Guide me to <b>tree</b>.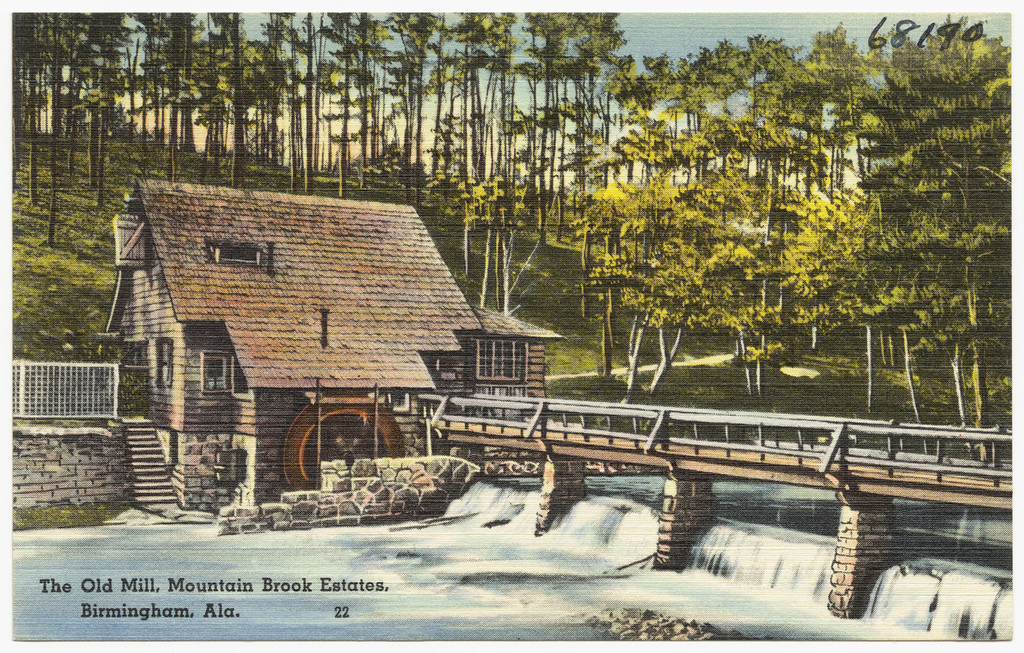
Guidance: <region>577, 47, 642, 173</region>.
